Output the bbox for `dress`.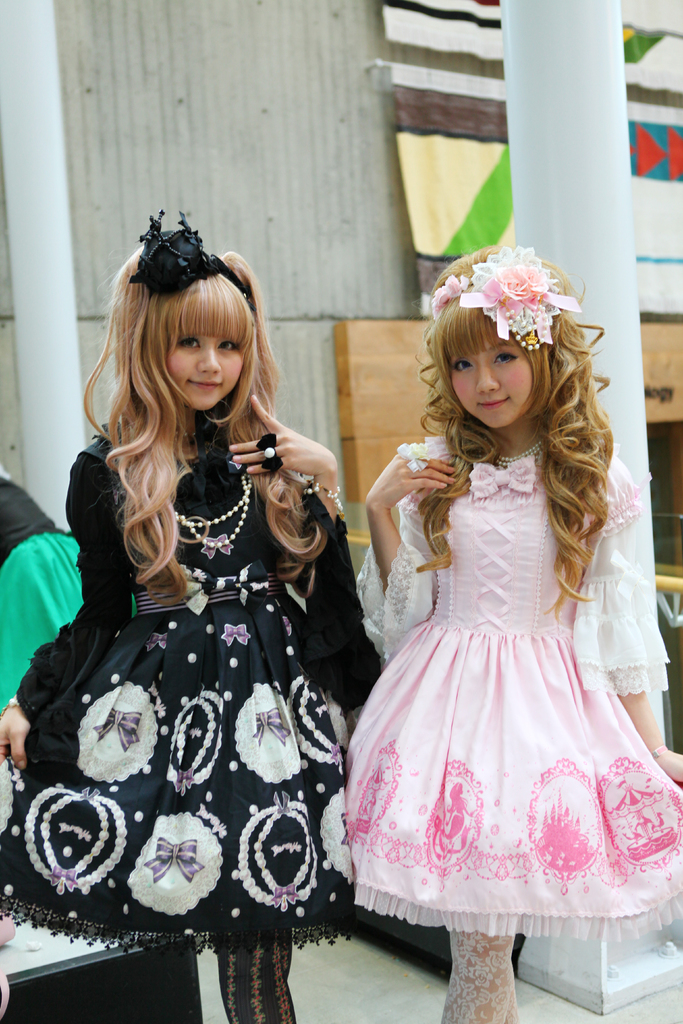
[0,440,386,957].
